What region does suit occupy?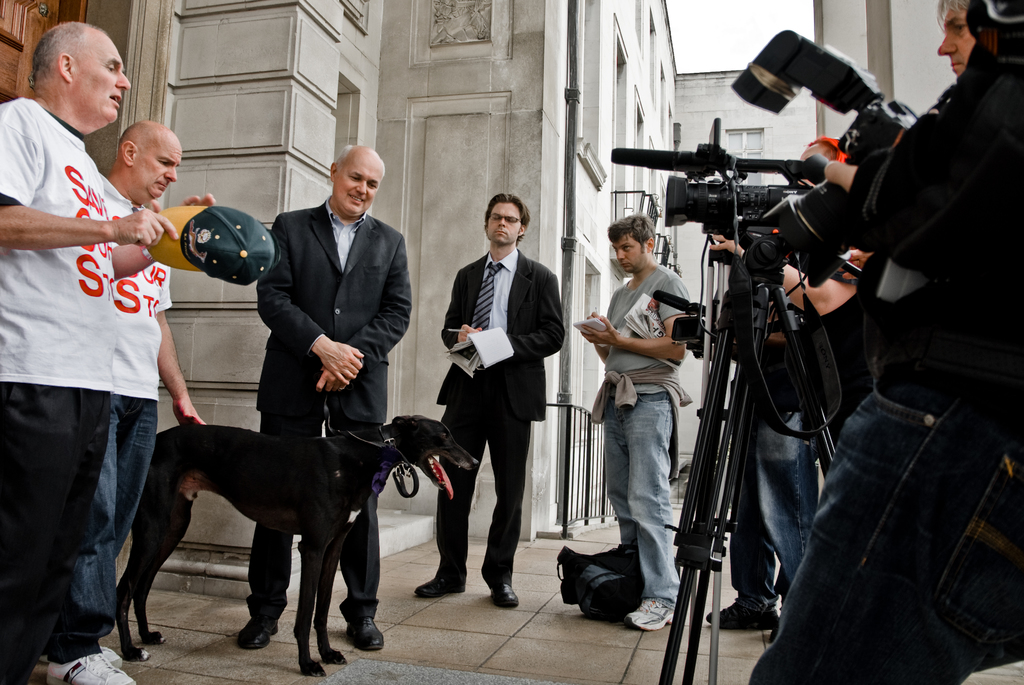
Rect(435, 249, 564, 589).
